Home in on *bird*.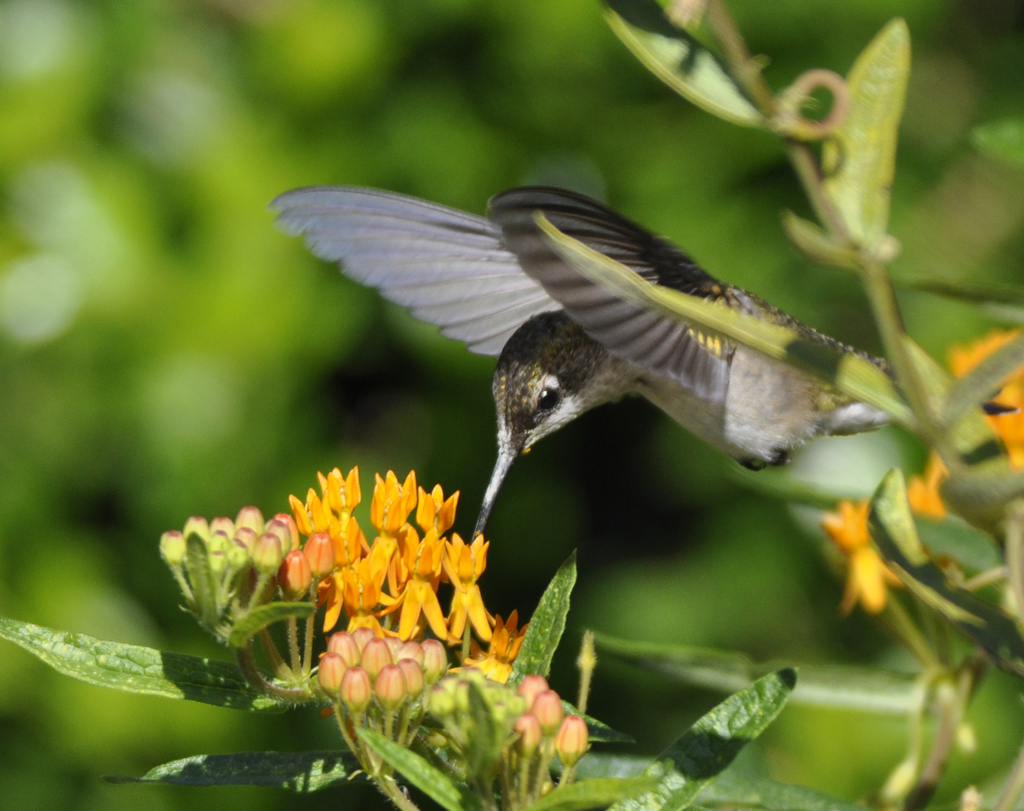
Homed in at (left=266, top=185, right=878, bottom=520).
